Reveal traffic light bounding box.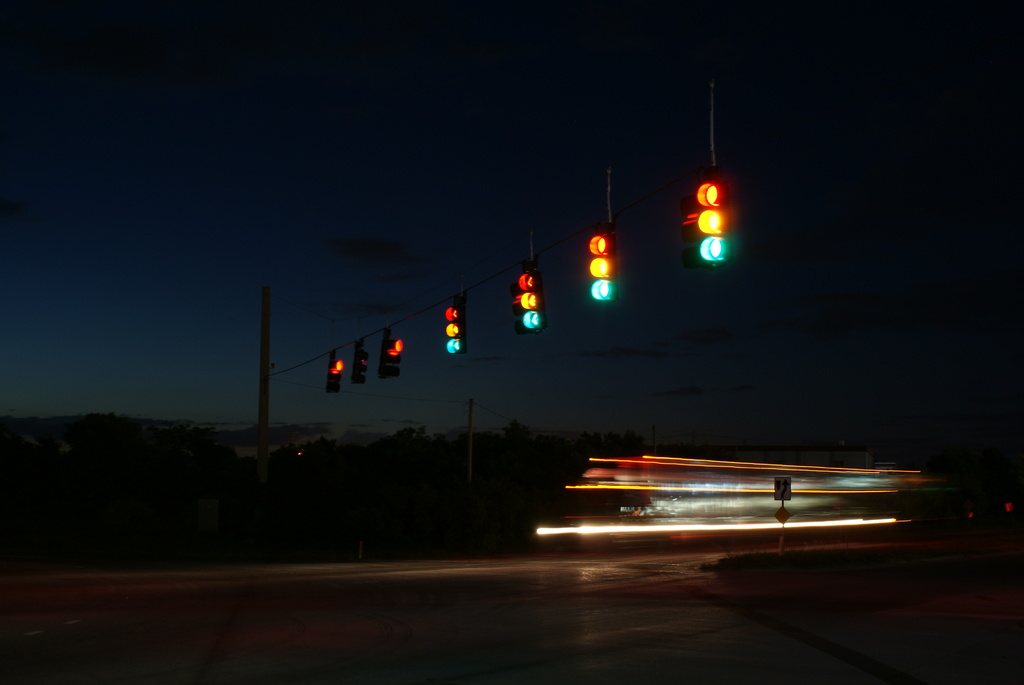
Revealed: 586, 170, 622, 303.
